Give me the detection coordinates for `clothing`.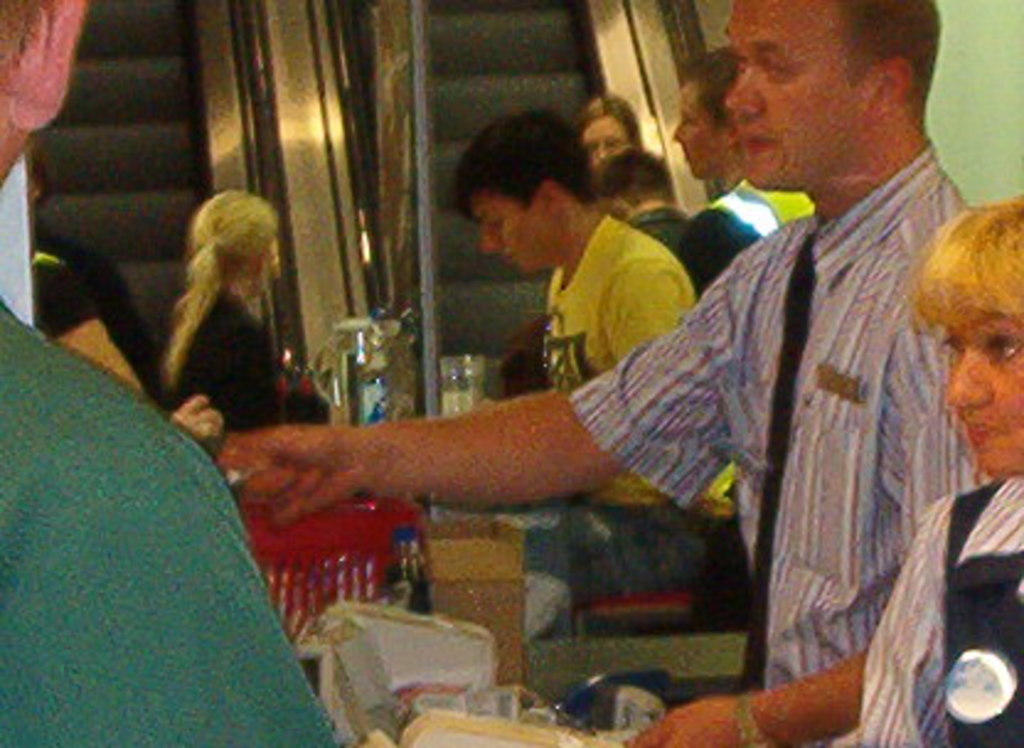
(x1=542, y1=116, x2=1022, y2=746).
